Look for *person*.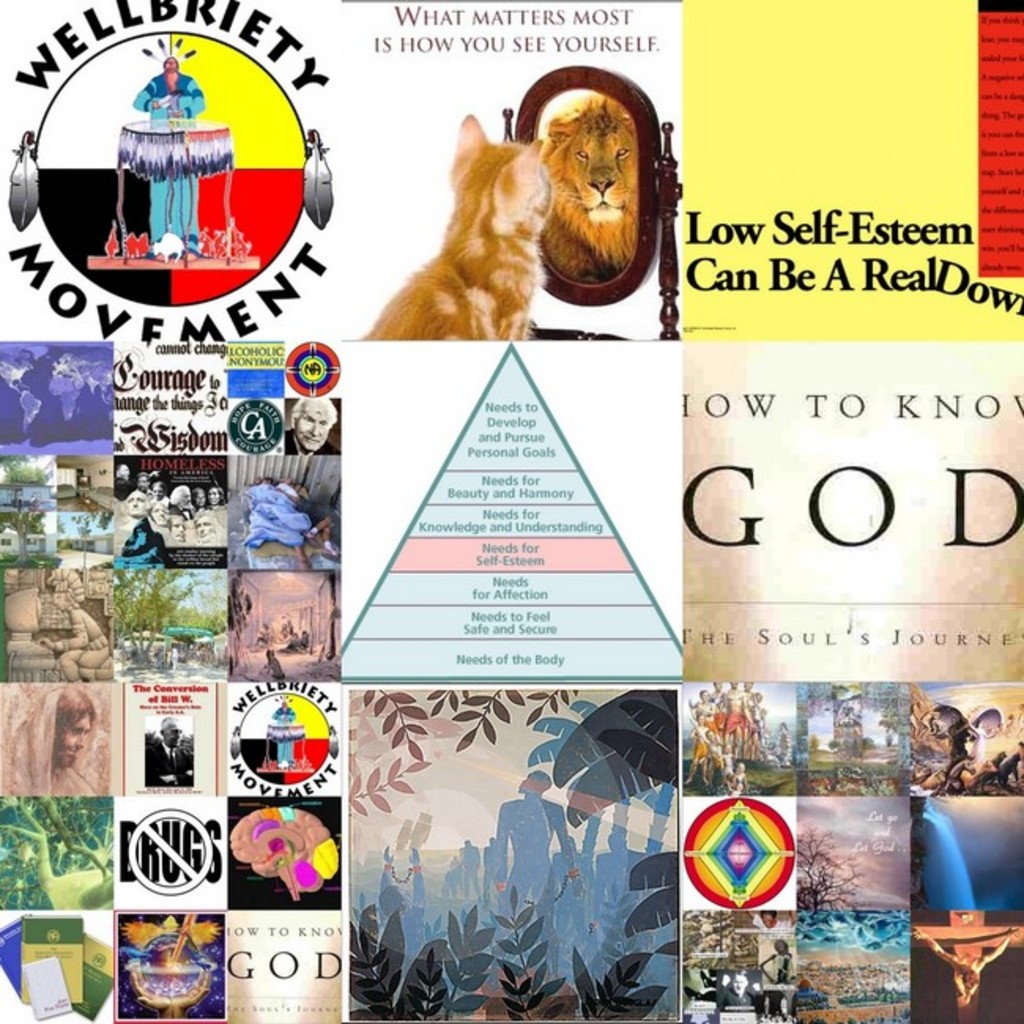
Found: detection(38, 570, 110, 679).
